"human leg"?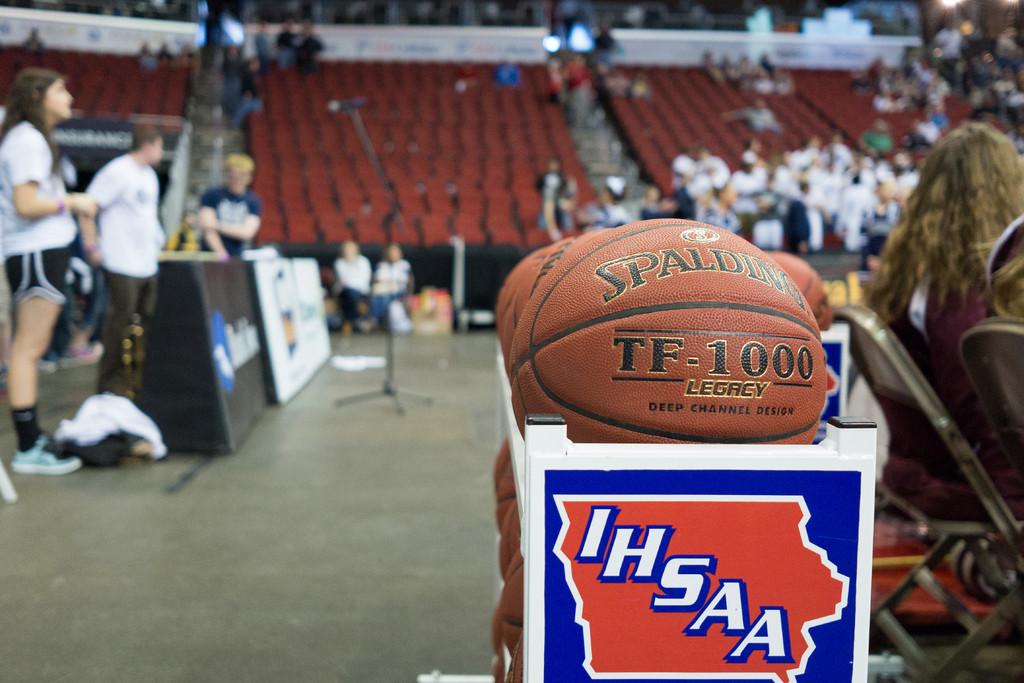
locate(95, 245, 141, 388)
